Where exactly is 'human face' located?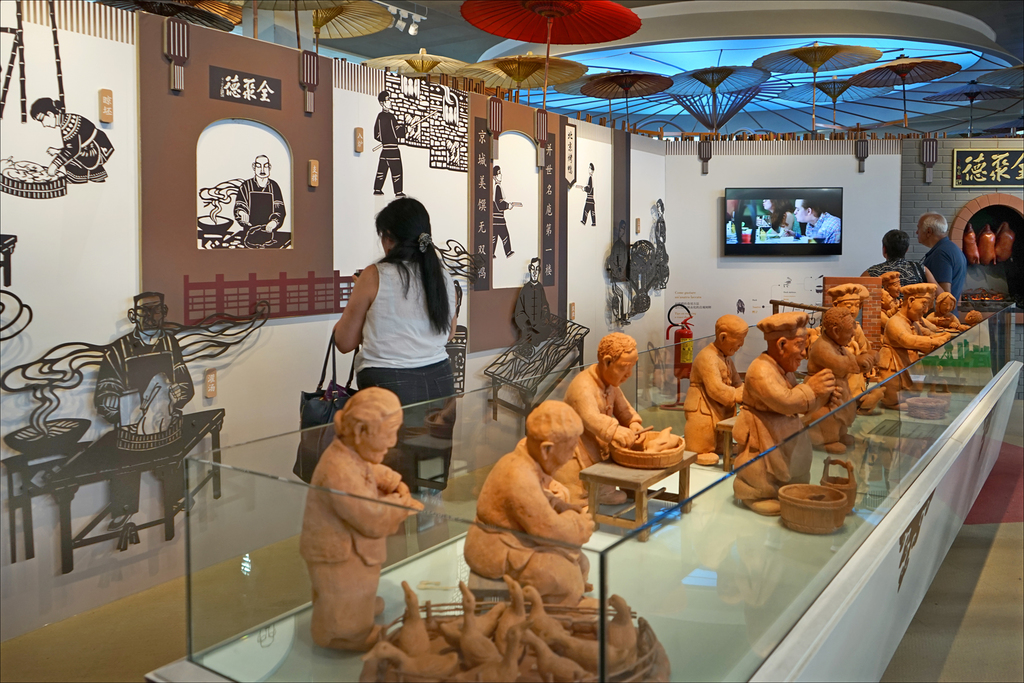
Its bounding box is pyautogui.locateOnScreen(598, 350, 639, 389).
